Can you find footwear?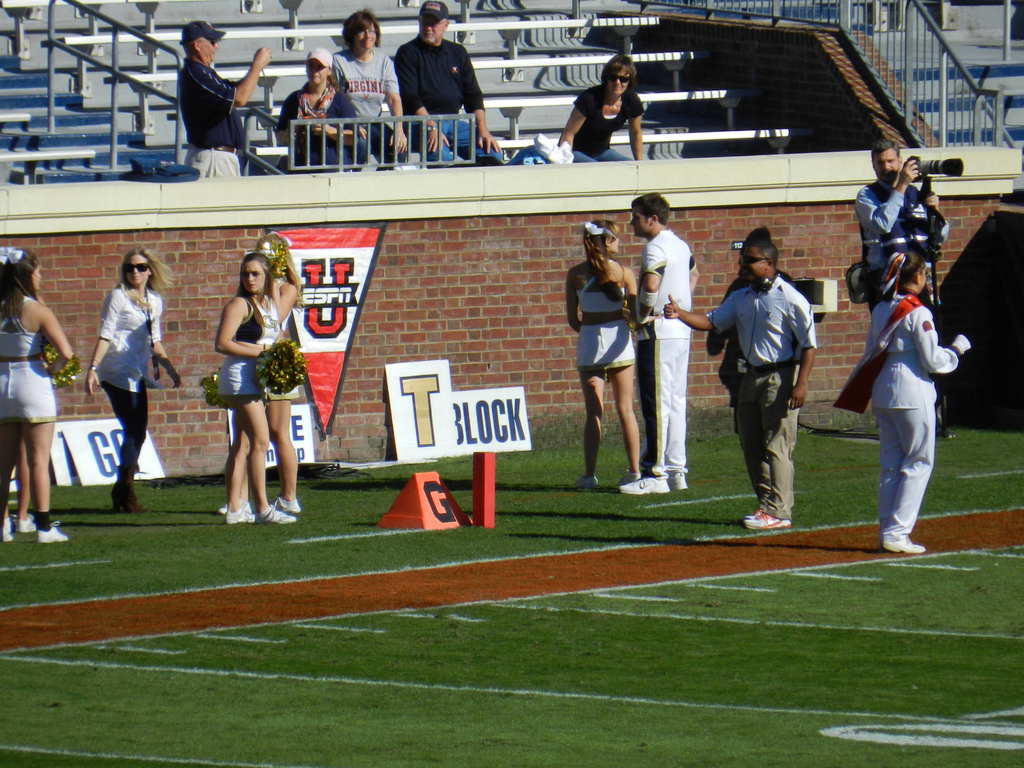
Yes, bounding box: [left=737, top=500, right=770, bottom=524].
